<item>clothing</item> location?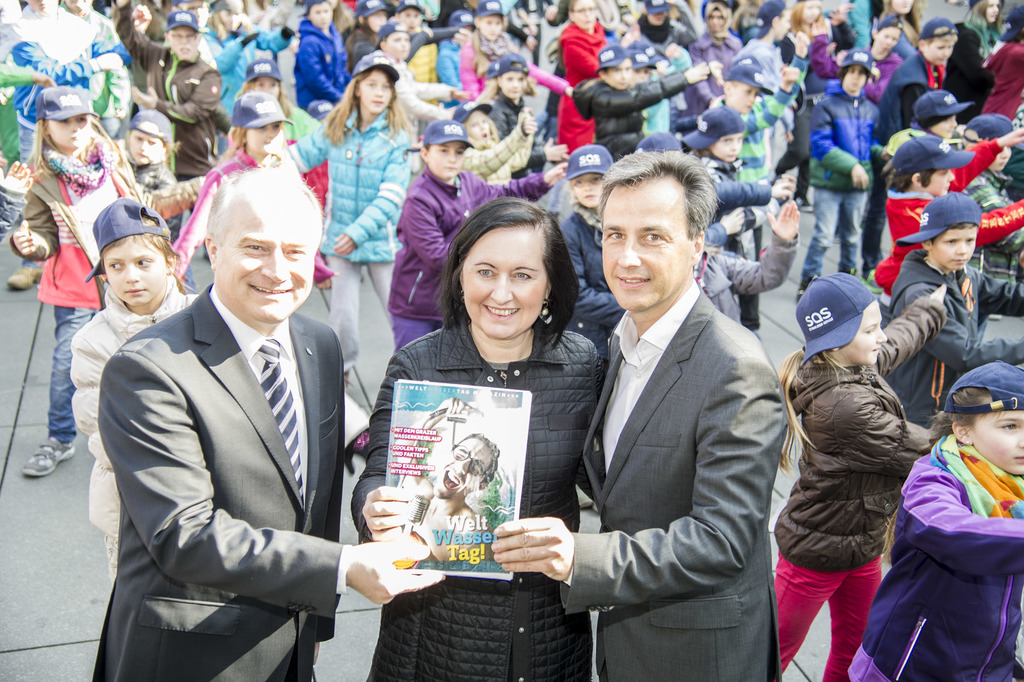
[295,97,417,415]
